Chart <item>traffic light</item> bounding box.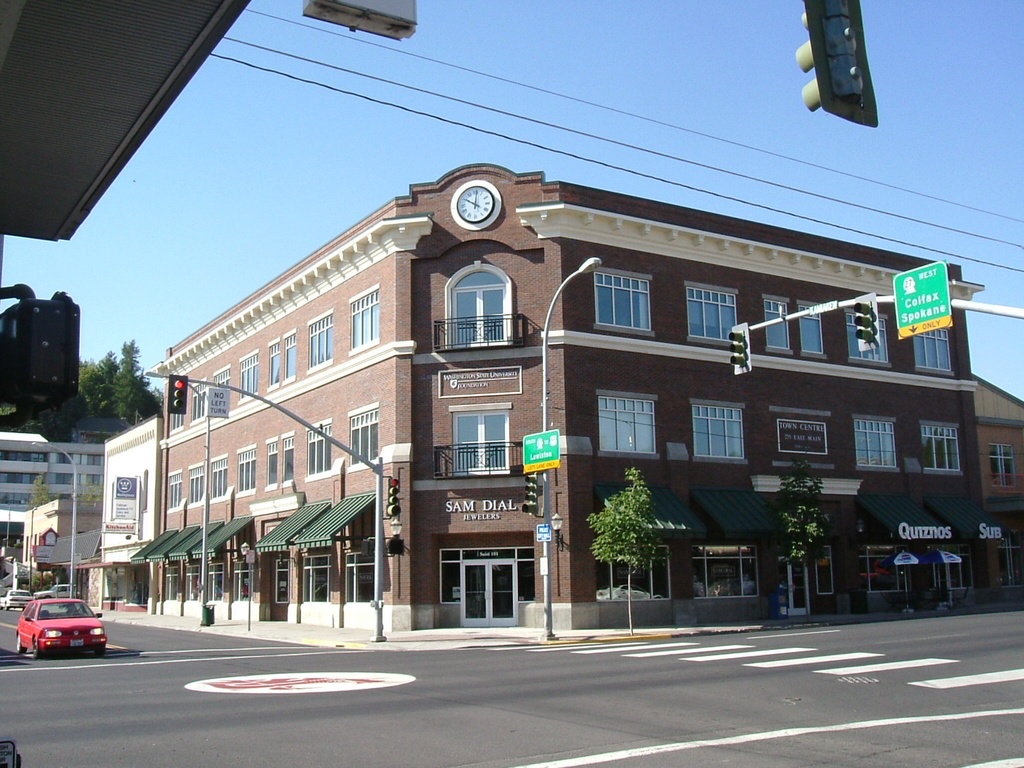
Charted: rect(0, 285, 80, 417).
